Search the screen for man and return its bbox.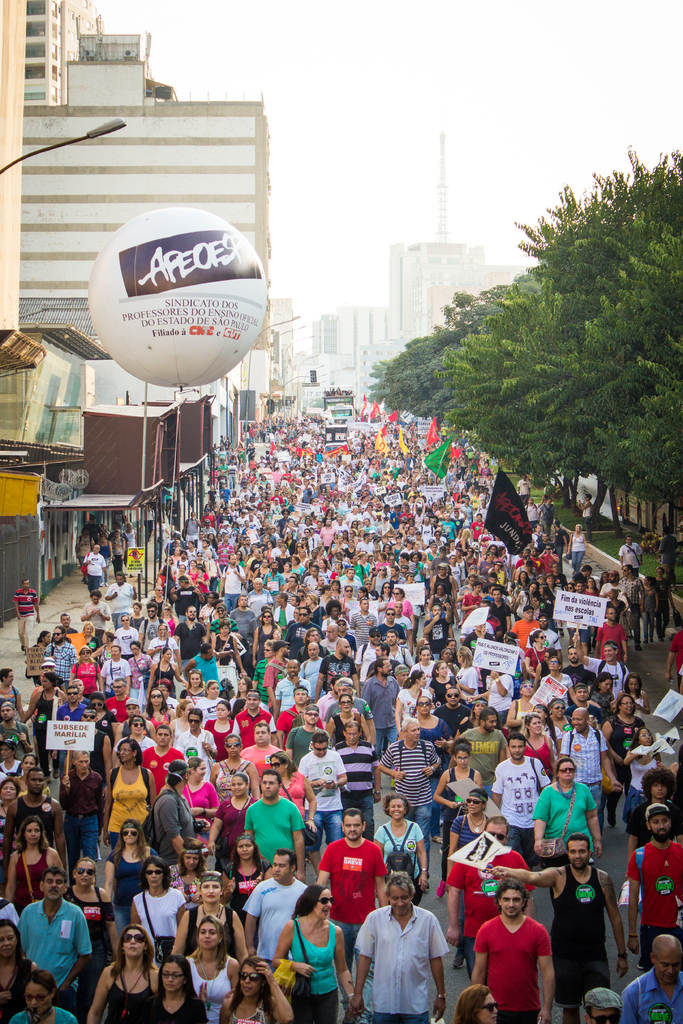
Found: left=274, top=660, right=312, bottom=721.
